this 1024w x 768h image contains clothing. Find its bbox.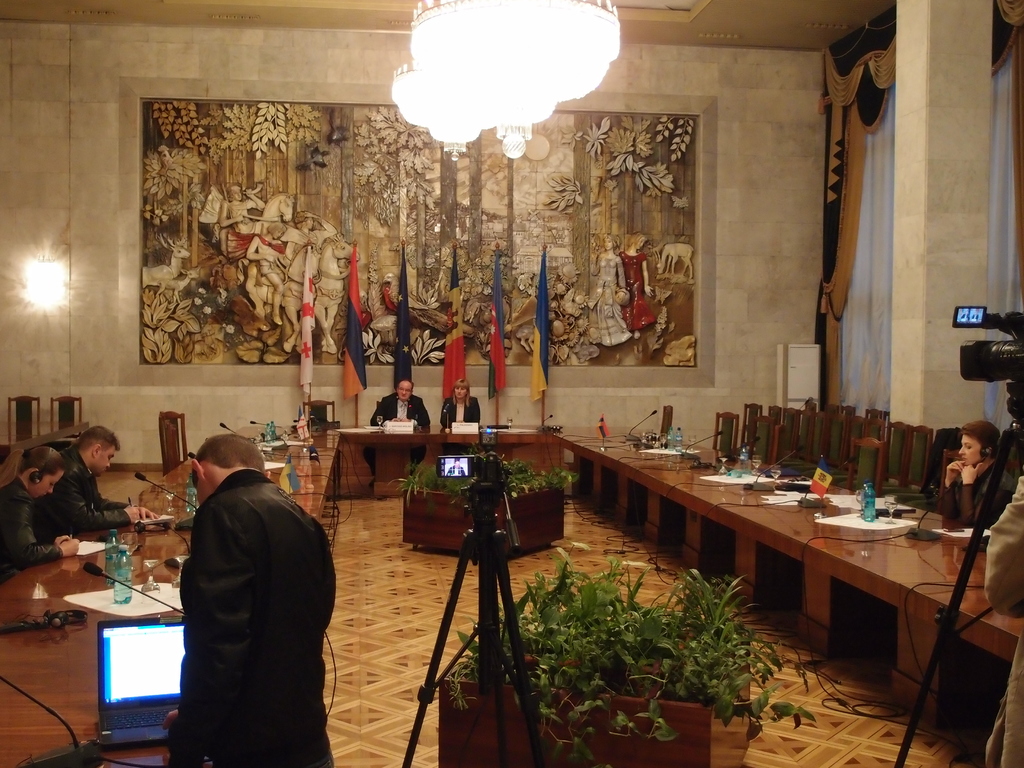
0/474/61/581.
